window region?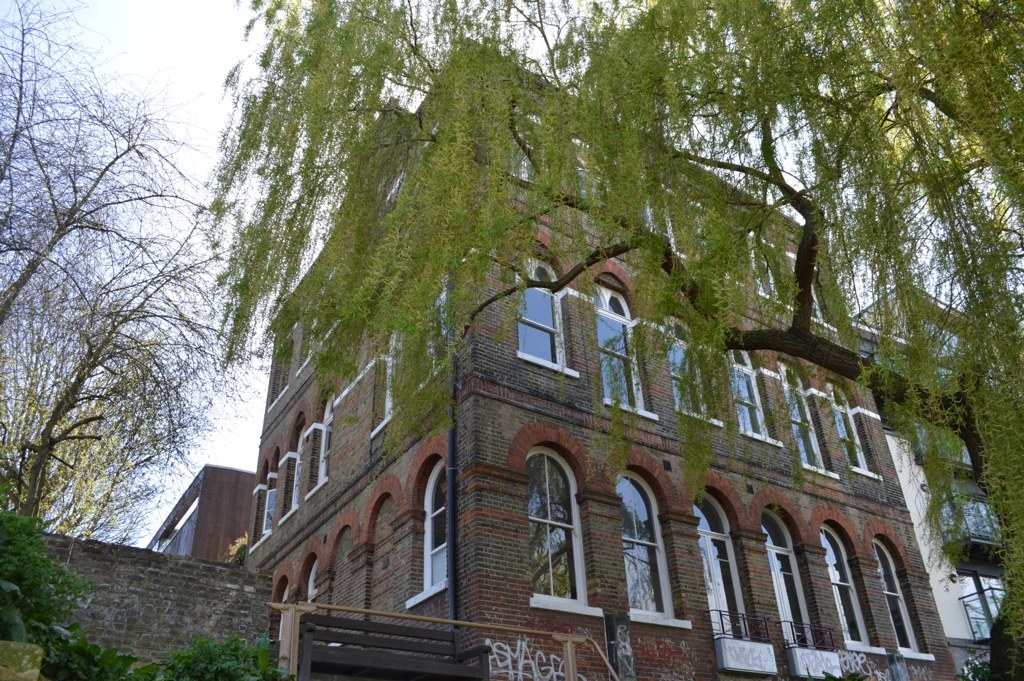
[817,523,872,647]
